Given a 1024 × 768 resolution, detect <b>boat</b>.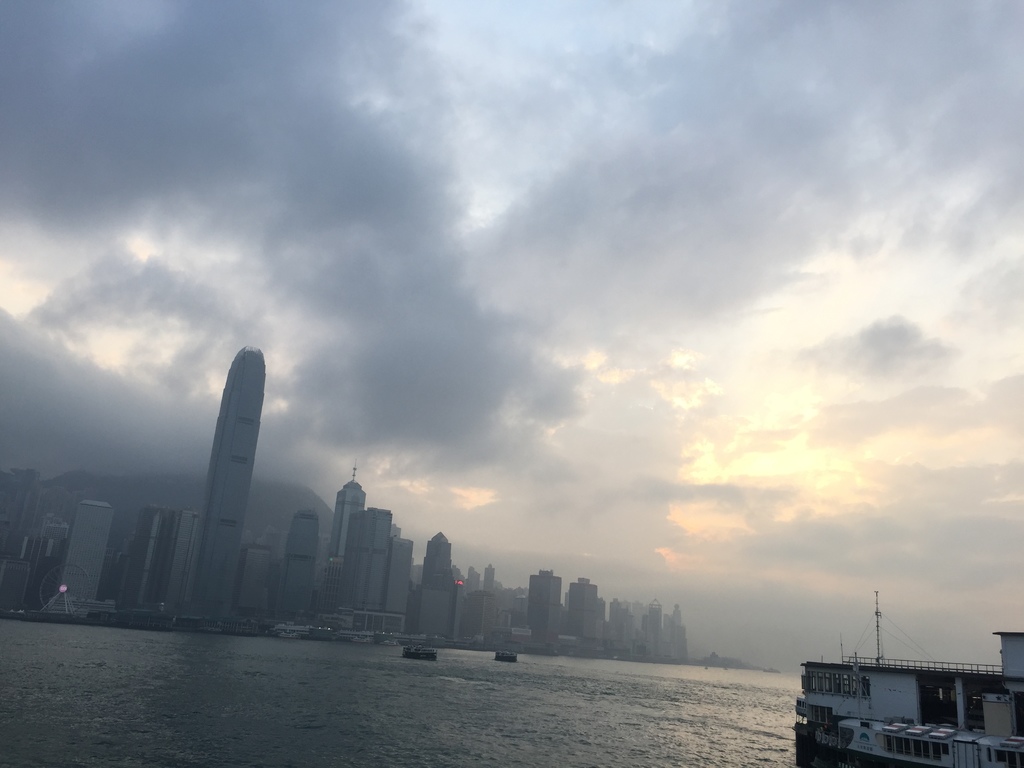
(left=402, top=646, right=437, bottom=657).
